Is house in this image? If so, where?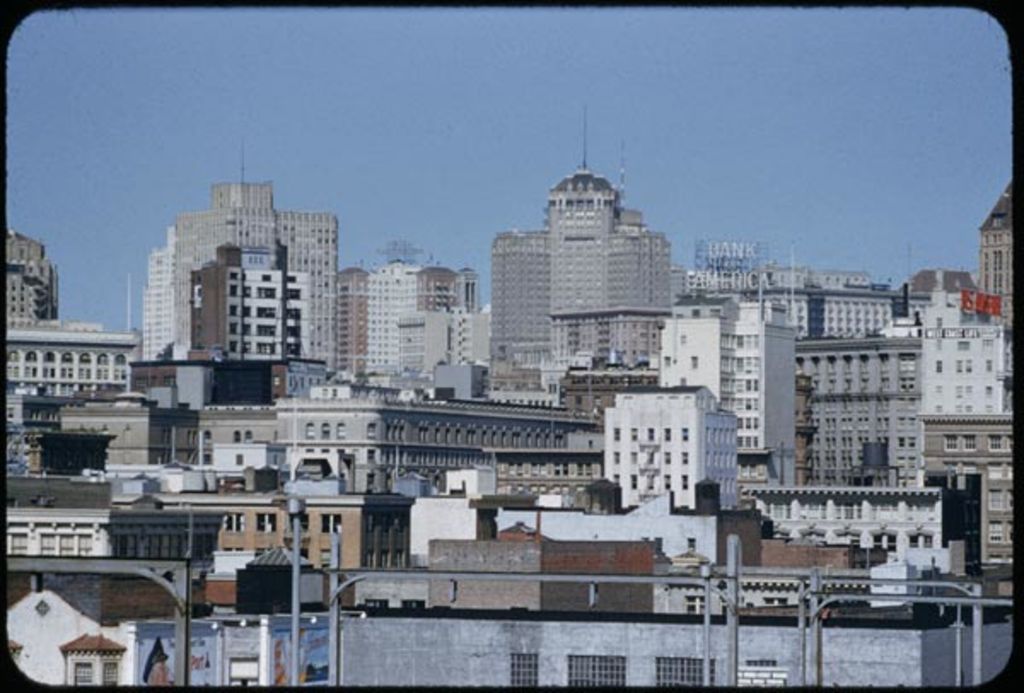
Yes, at 608,384,737,526.
